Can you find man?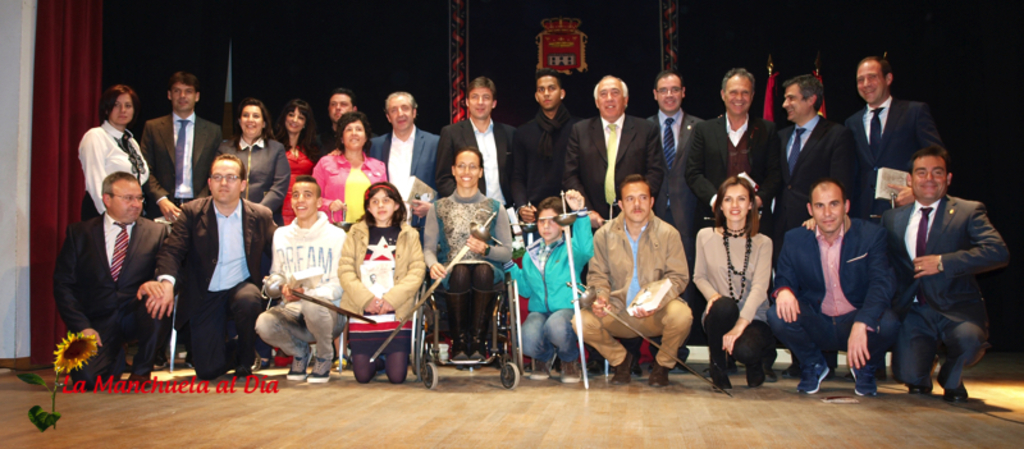
Yes, bounding box: (left=564, top=72, right=666, bottom=223).
